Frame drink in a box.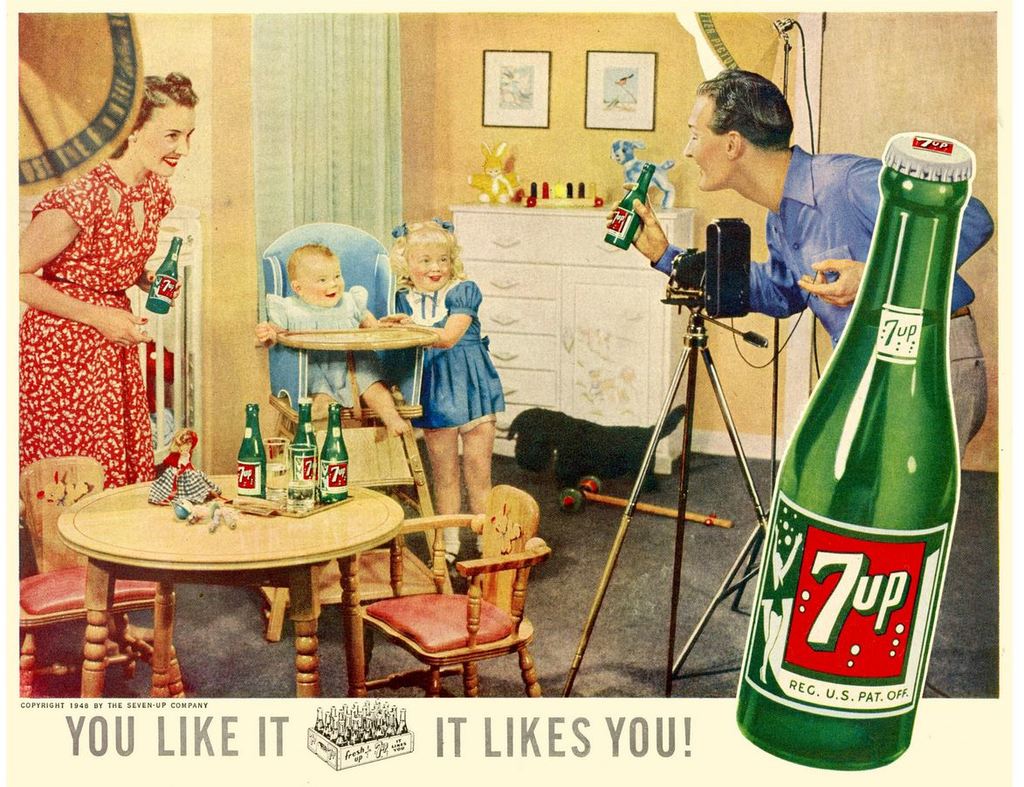
320, 396, 353, 506.
